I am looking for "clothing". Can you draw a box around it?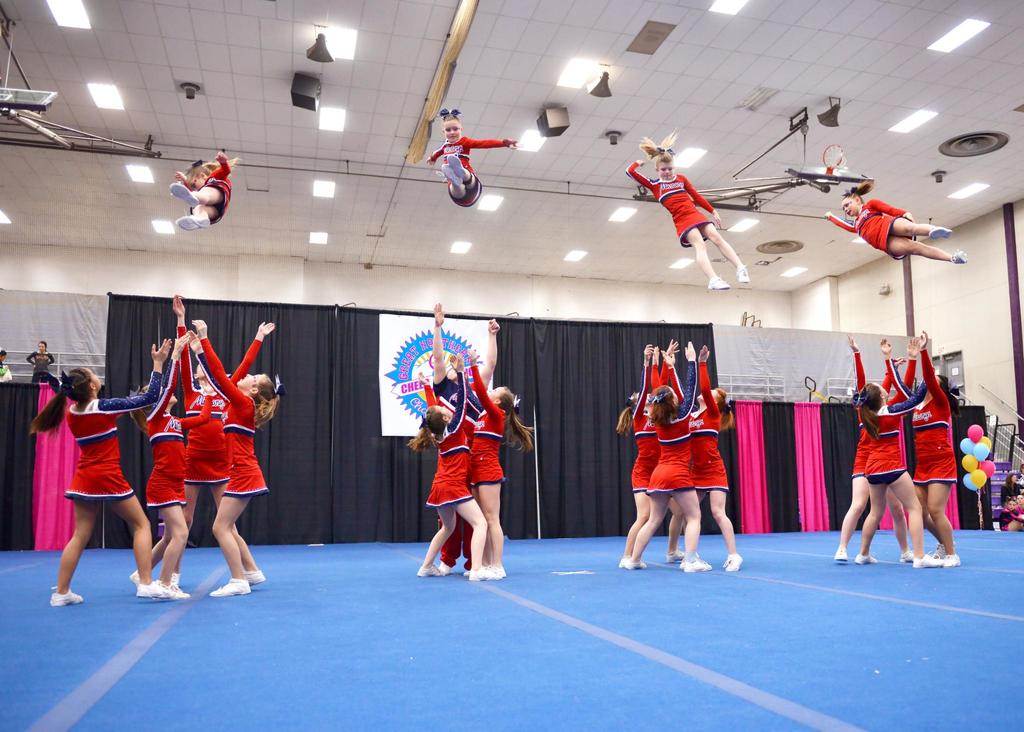
Sure, the bounding box is {"x1": 860, "y1": 403, "x2": 913, "y2": 489}.
